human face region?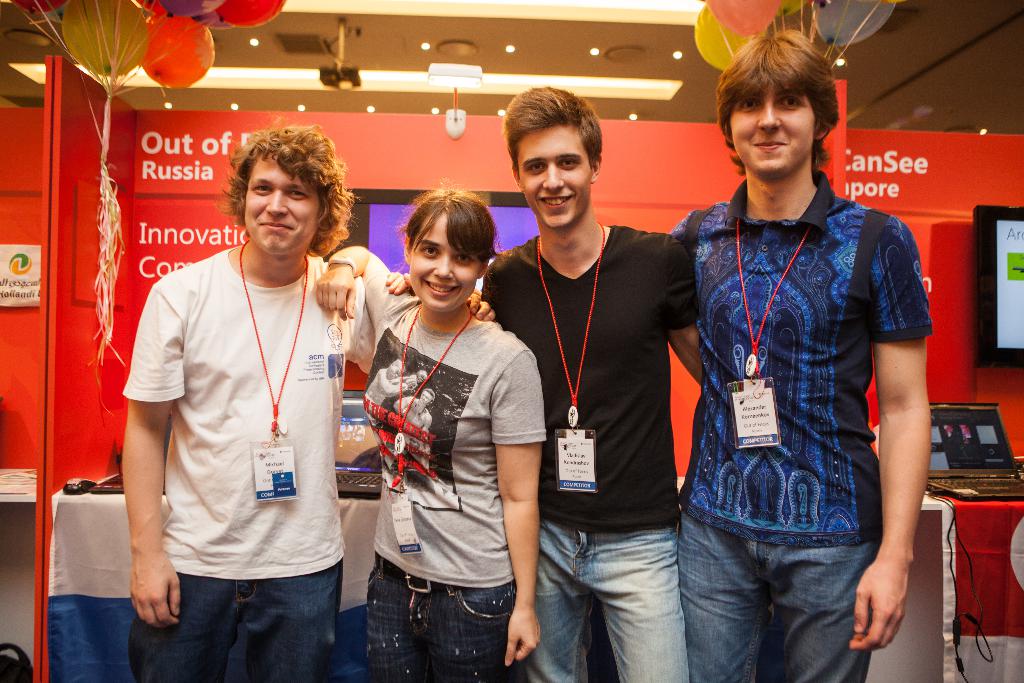
crop(242, 154, 317, 252)
